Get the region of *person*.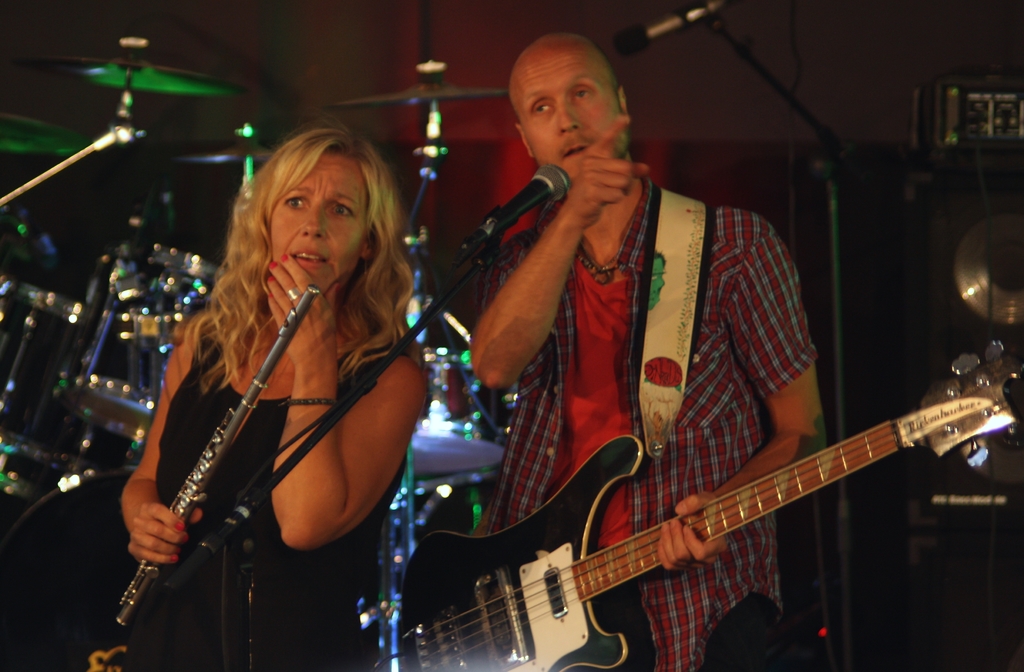
region(464, 28, 829, 671).
